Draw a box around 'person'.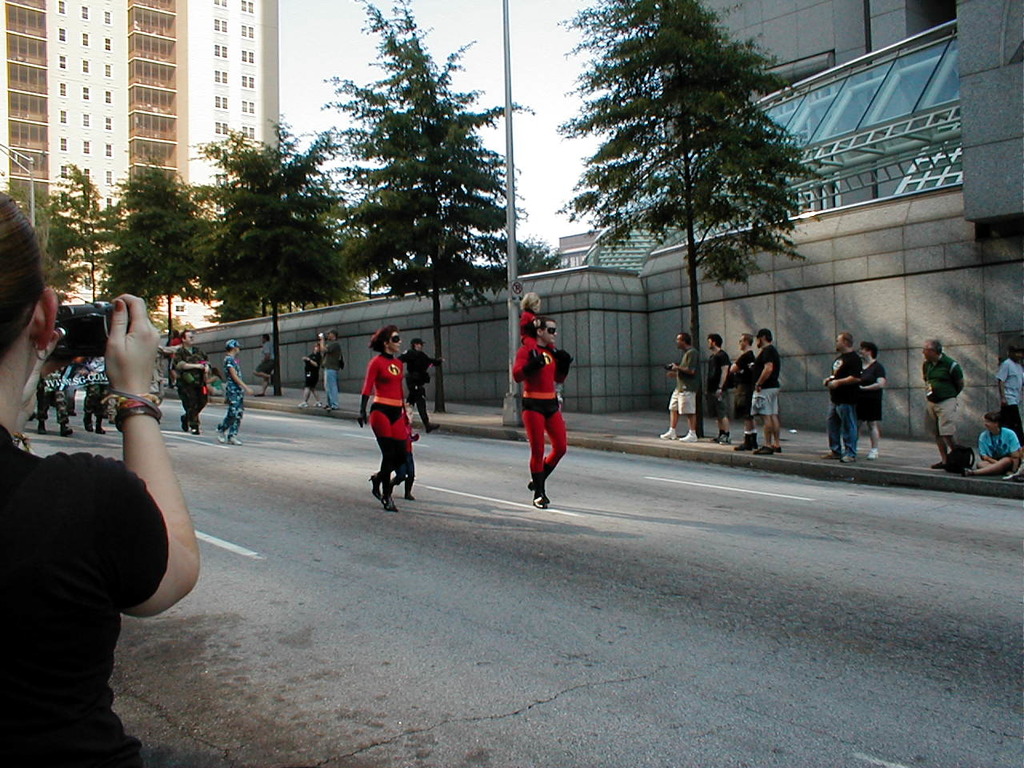
x1=506 y1=312 x2=564 y2=510.
